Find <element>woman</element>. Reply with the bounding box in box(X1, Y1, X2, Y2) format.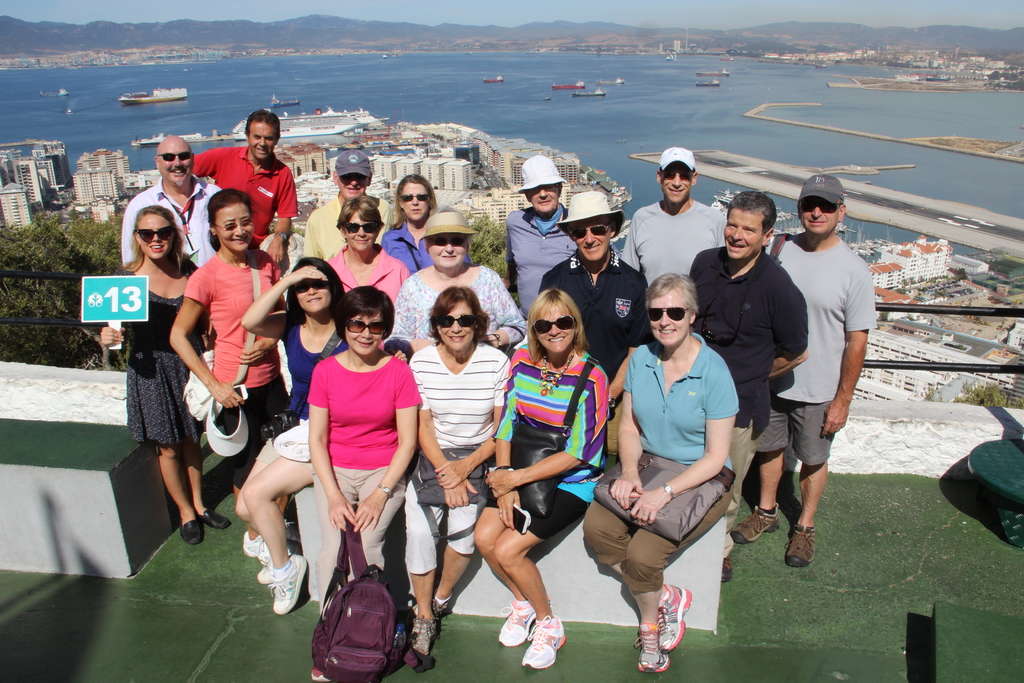
box(387, 206, 535, 361).
